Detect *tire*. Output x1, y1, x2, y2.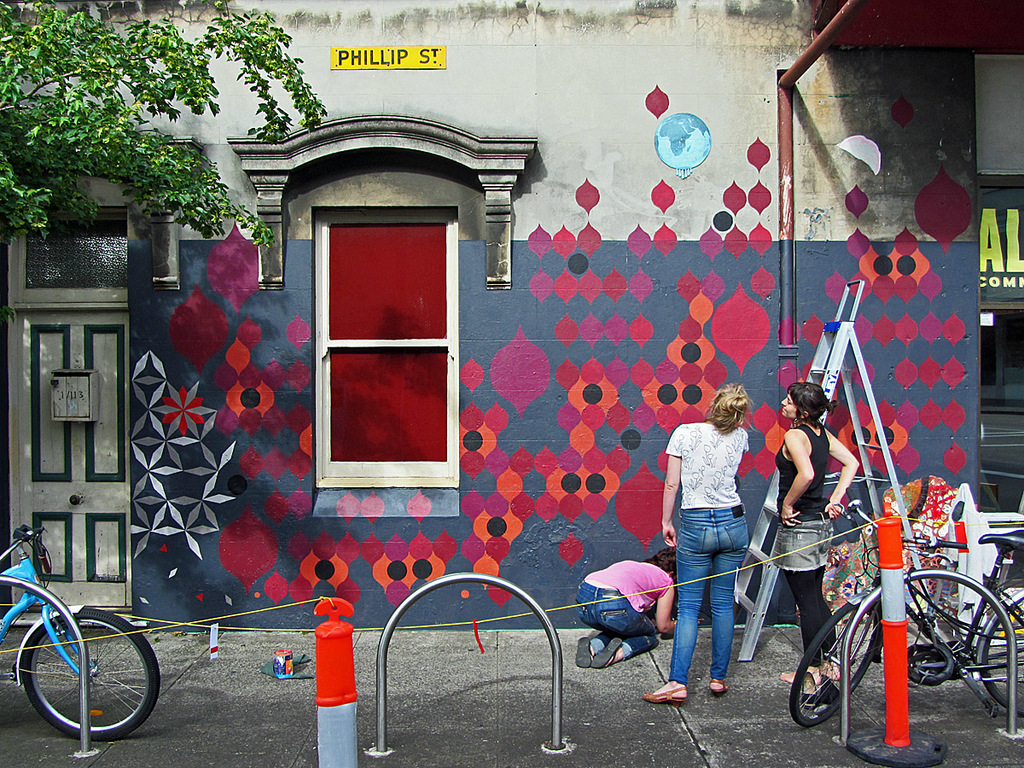
974, 591, 1023, 721.
